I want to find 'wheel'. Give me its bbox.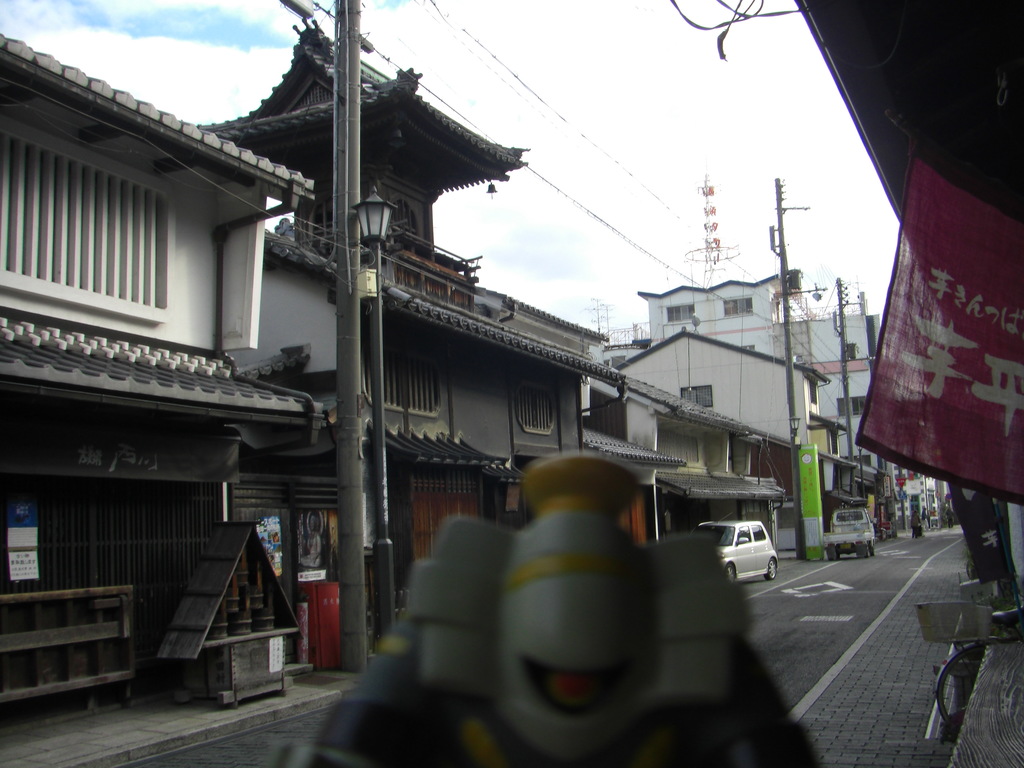
(x1=870, y1=542, x2=877, y2=554).
